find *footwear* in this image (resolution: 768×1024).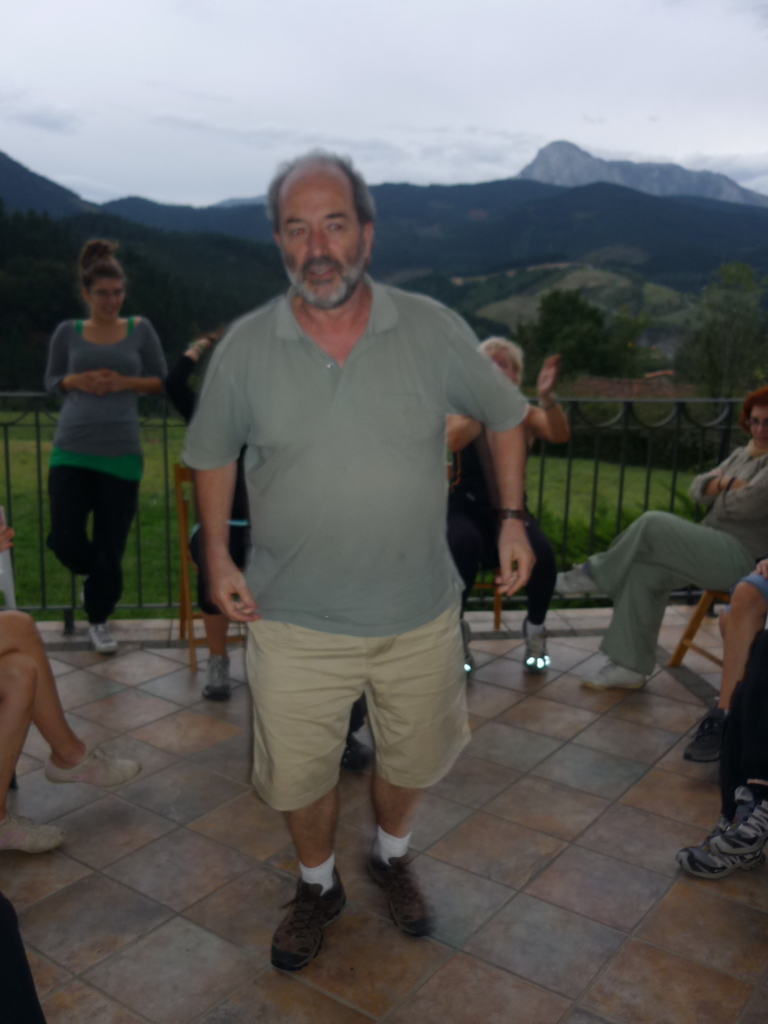
select_region(522, 612, 545, 674).
